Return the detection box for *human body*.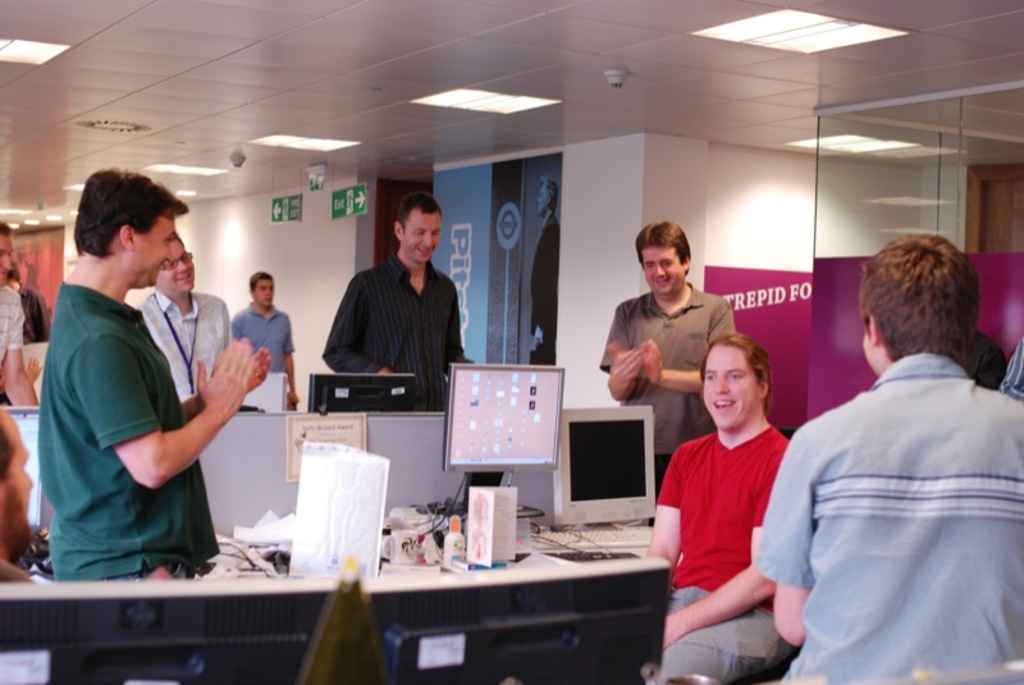
bbox(229, 298, 298, 411).
